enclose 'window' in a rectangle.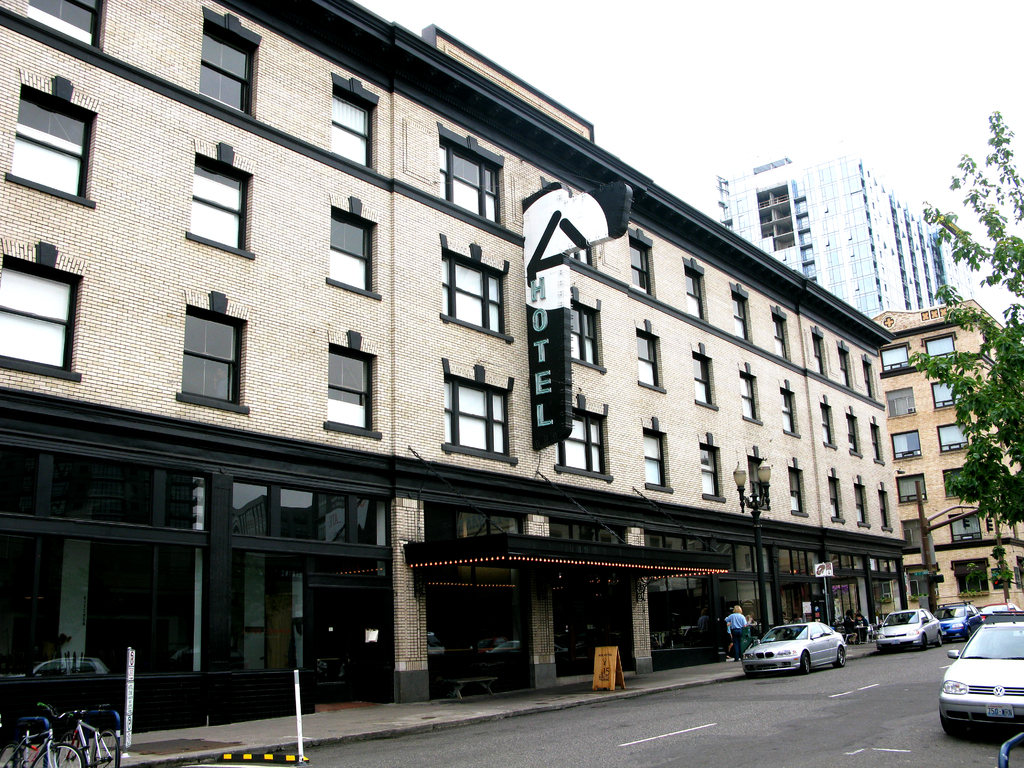
(x1=682, y1=257, x2=708, y2=321).
